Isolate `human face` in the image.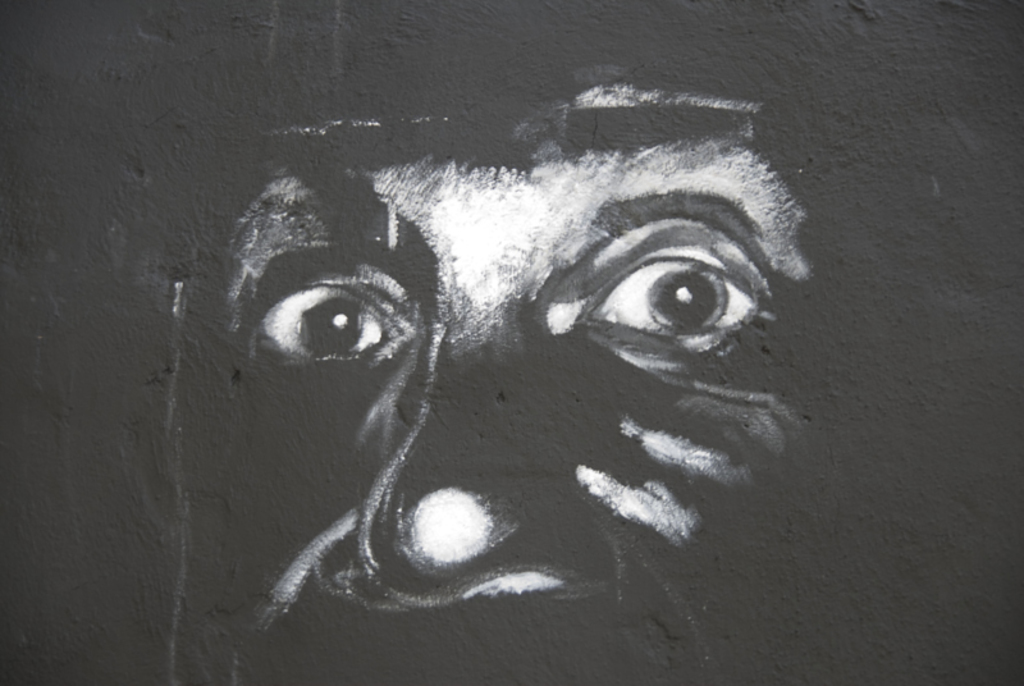
Isolated region: Rect(237, 91, 815, 677).
